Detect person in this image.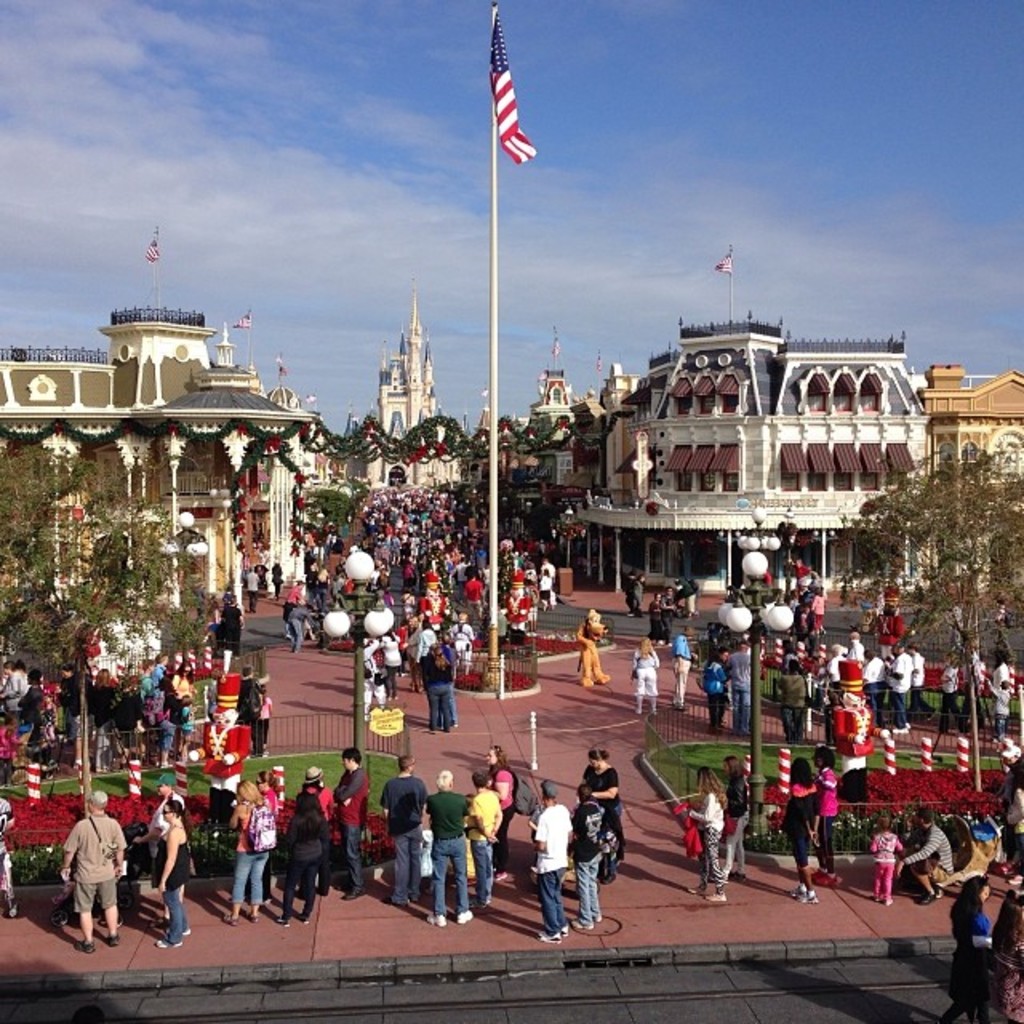
Detection: Rect(862, 642, 893, 730).
